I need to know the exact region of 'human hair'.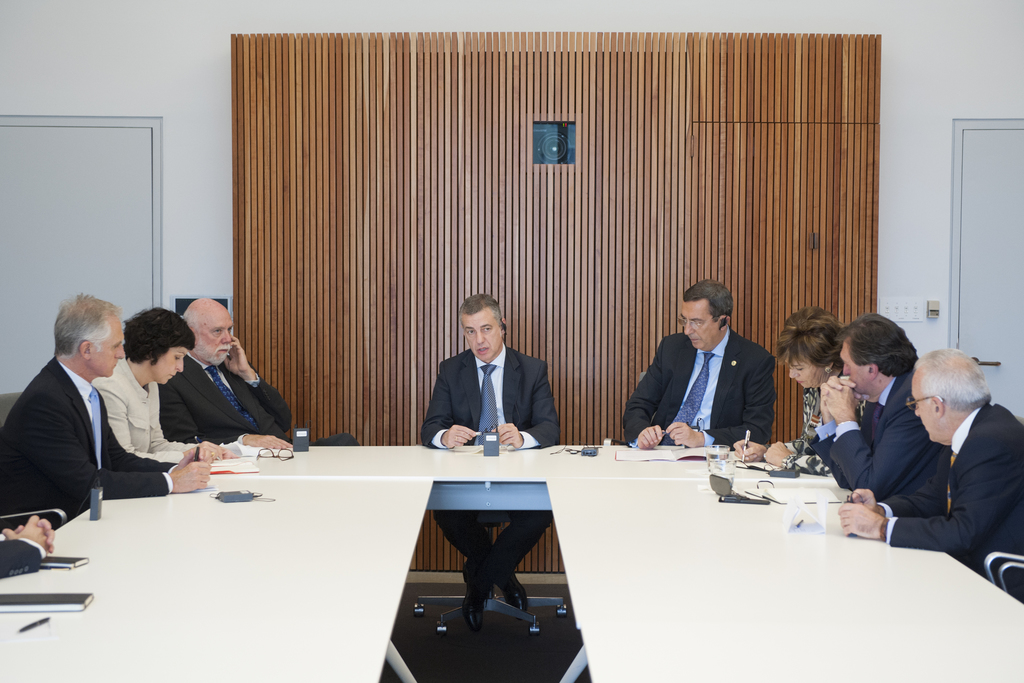
Region: rect(774, 306, 843, 369).
